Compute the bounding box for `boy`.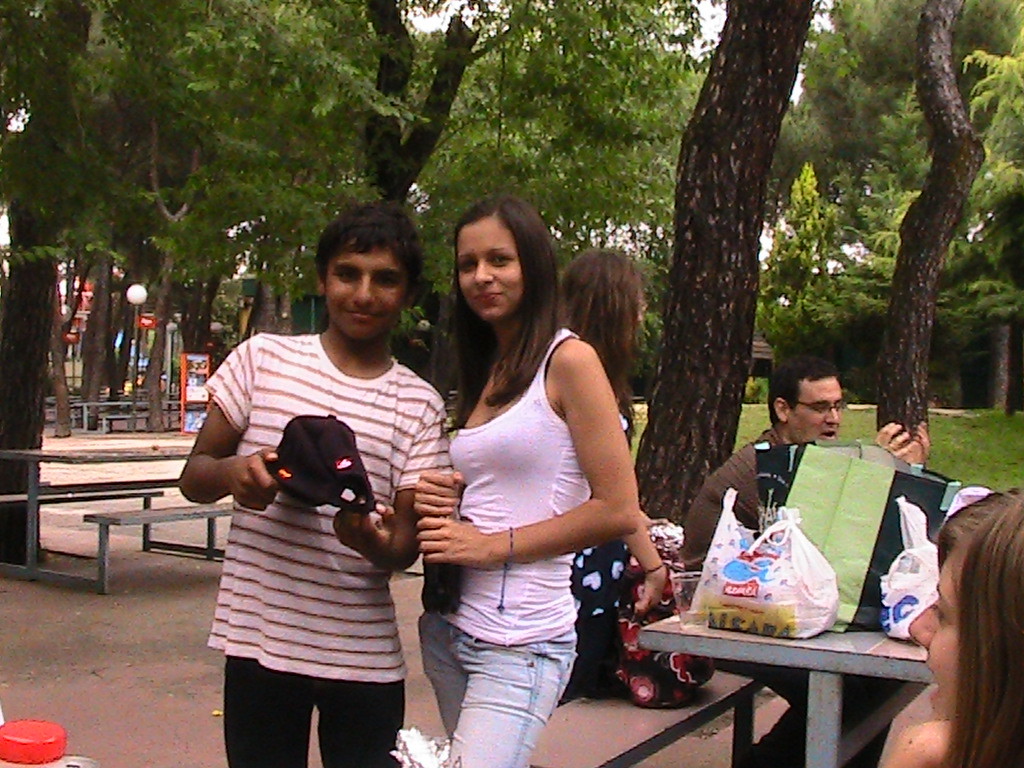
l=175, t=204, r=453, b=767.
